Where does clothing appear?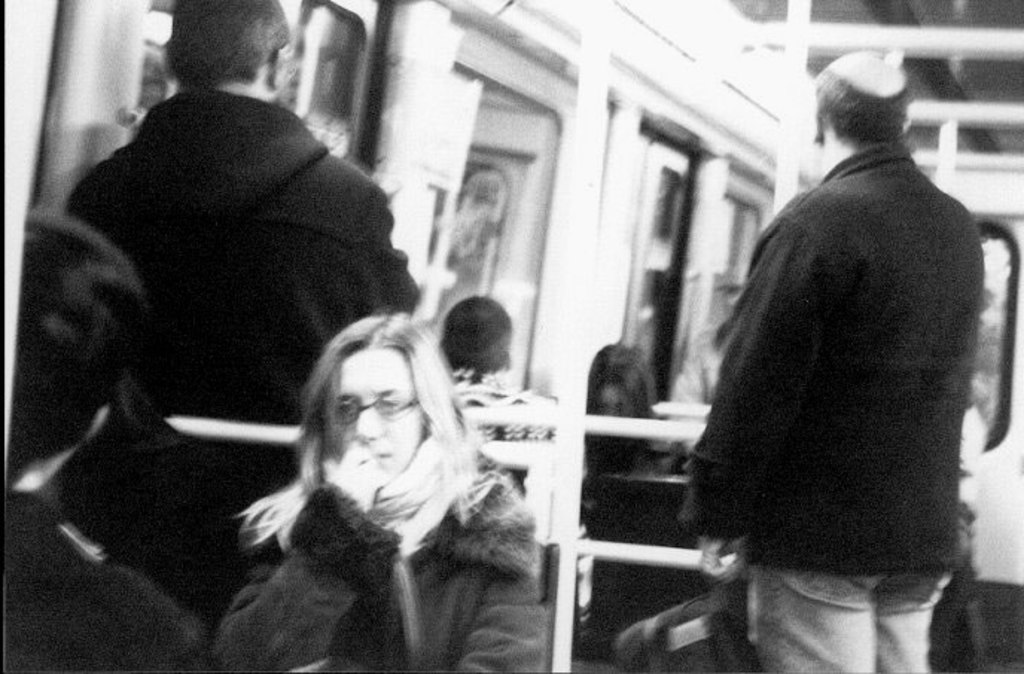
Appears at 0:488:208:673.
